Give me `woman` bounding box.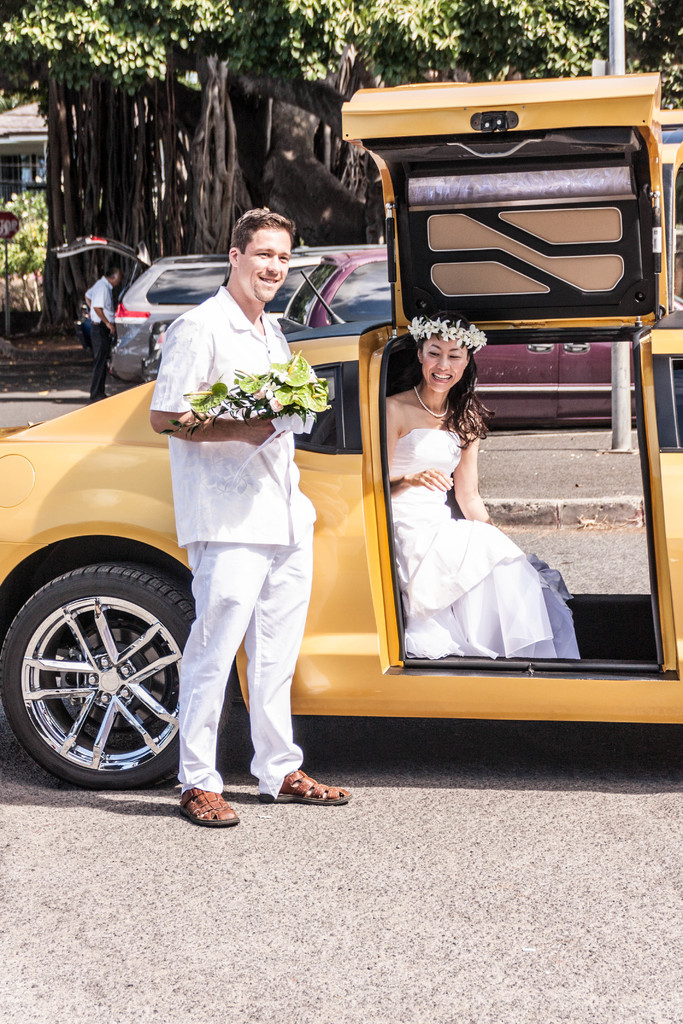
(366,289,553,683).
